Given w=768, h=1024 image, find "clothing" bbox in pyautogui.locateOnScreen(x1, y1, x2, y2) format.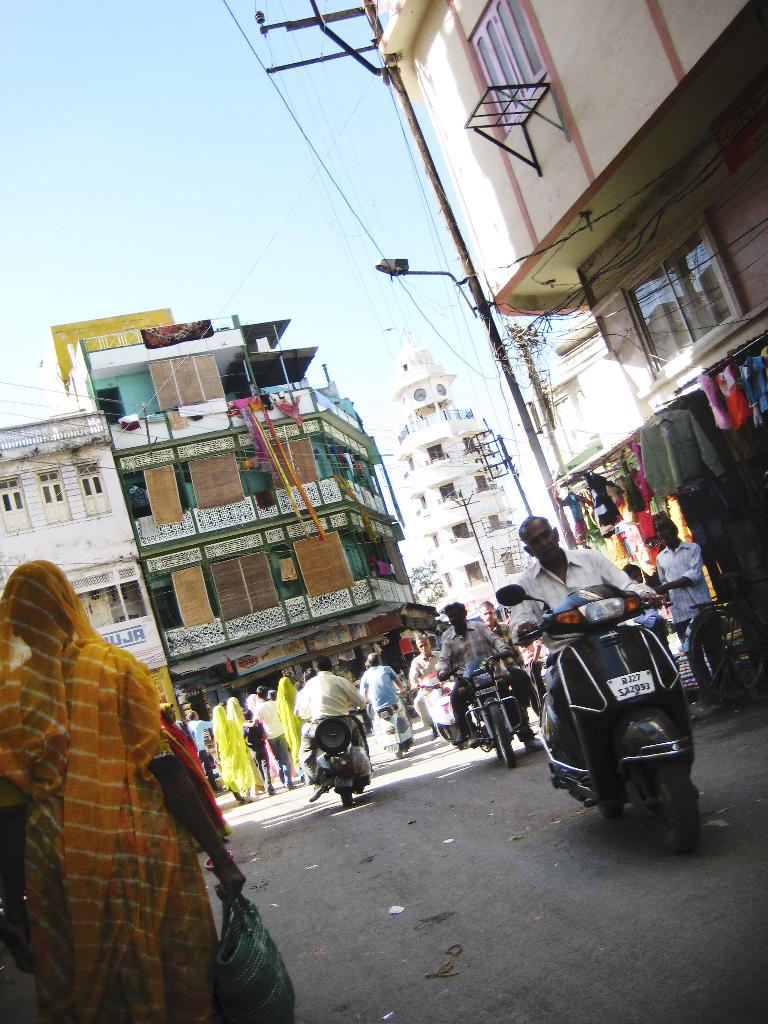
pyautogui.locateOnScreen(585, 467, 618, 522).
